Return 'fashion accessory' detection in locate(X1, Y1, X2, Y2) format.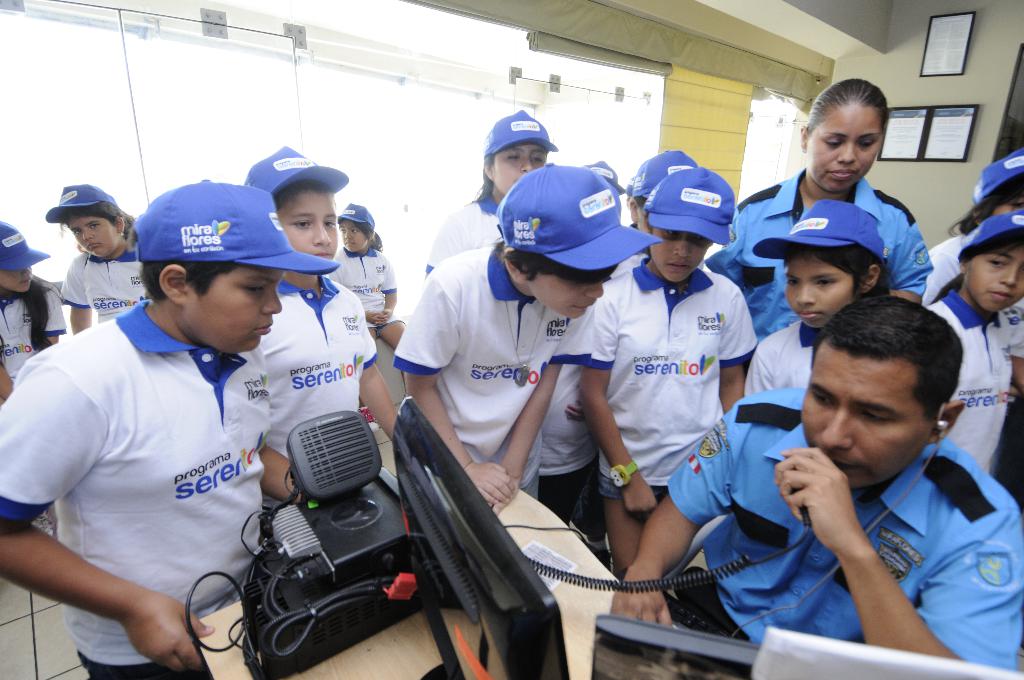
locate(752, 201, 892, 263).
